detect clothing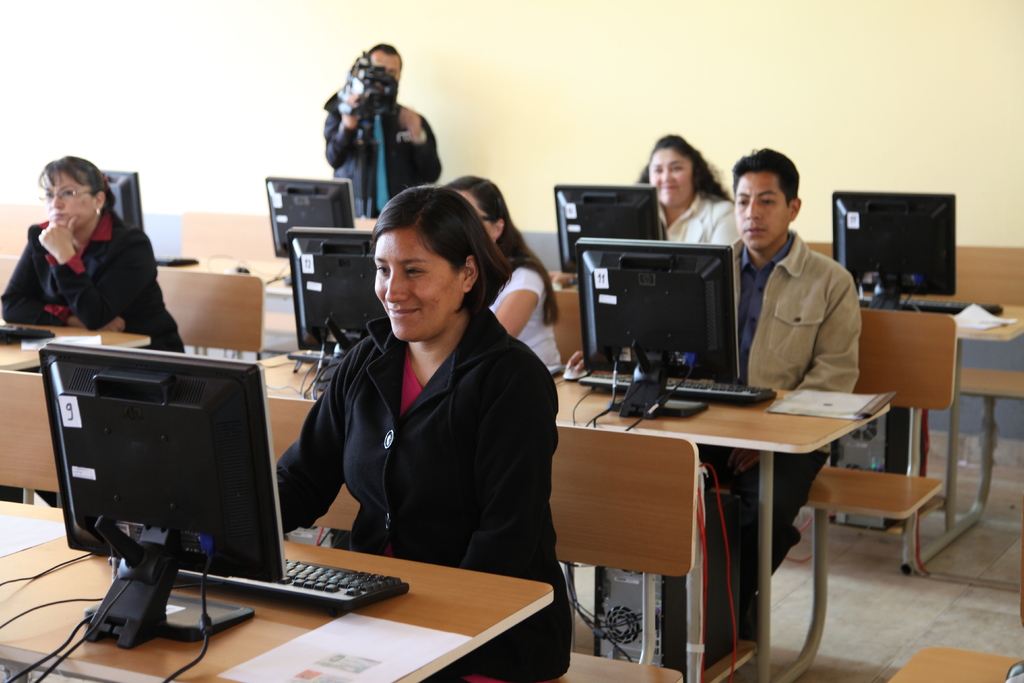
321, 110, 446, 210
